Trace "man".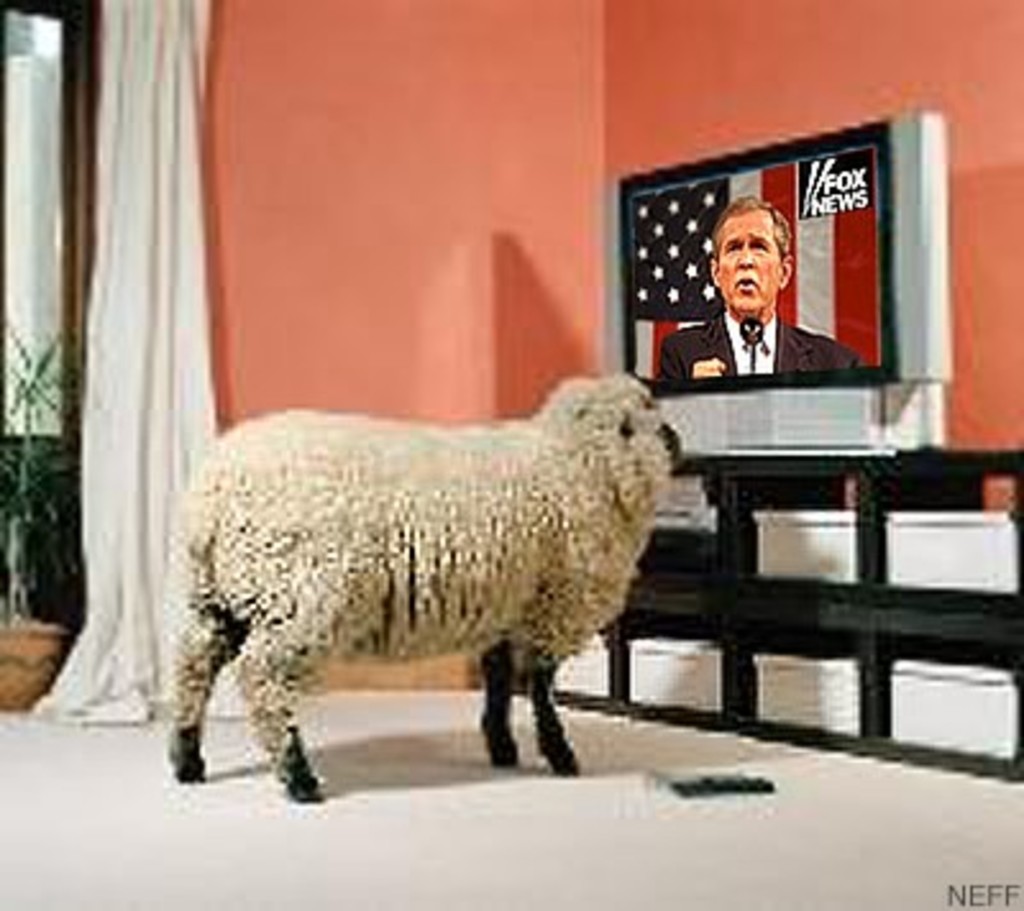
Traced to <bbox>660, 187, 842, 394</bbox>.
